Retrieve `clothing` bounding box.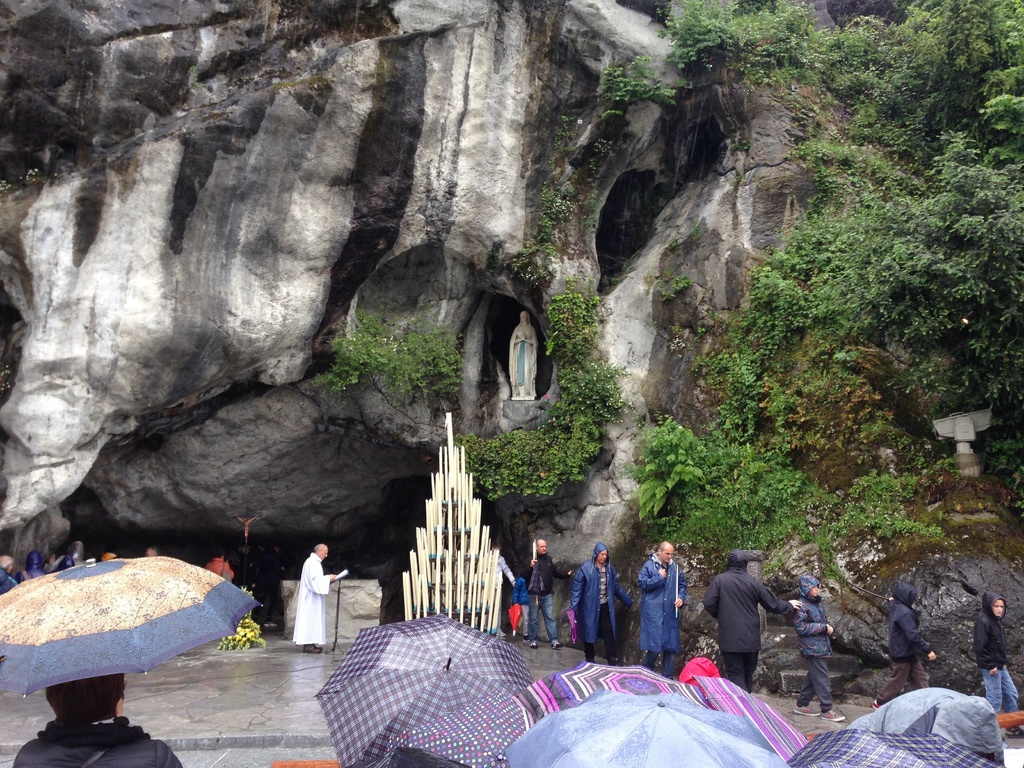
Bounding box: locate(568, 562, 634, 665).
